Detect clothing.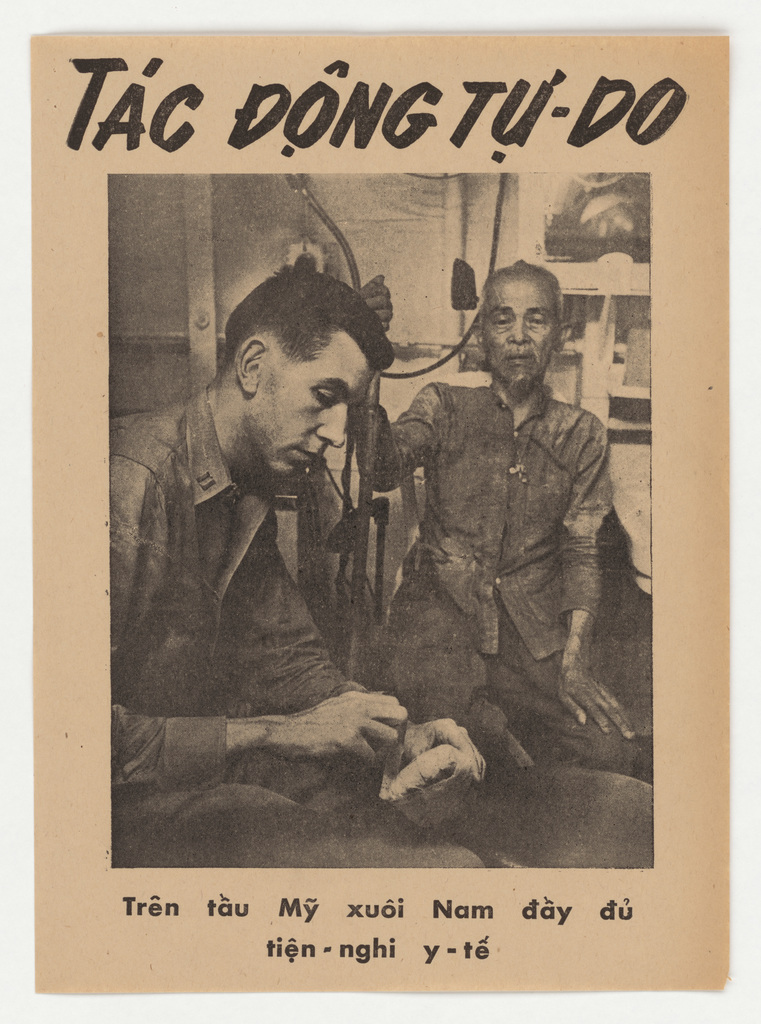
Detected at <bbox>368, 289, 650, 836</bbox>.
